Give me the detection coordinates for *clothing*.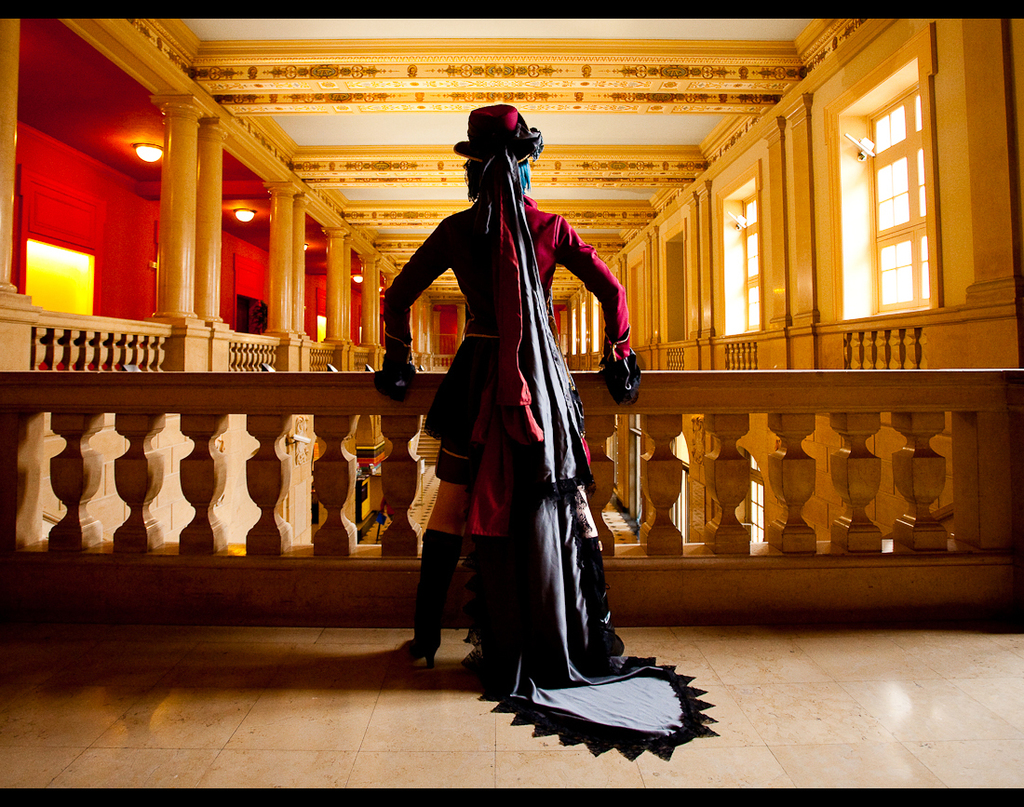
rect(404, 114, 627, 697).
